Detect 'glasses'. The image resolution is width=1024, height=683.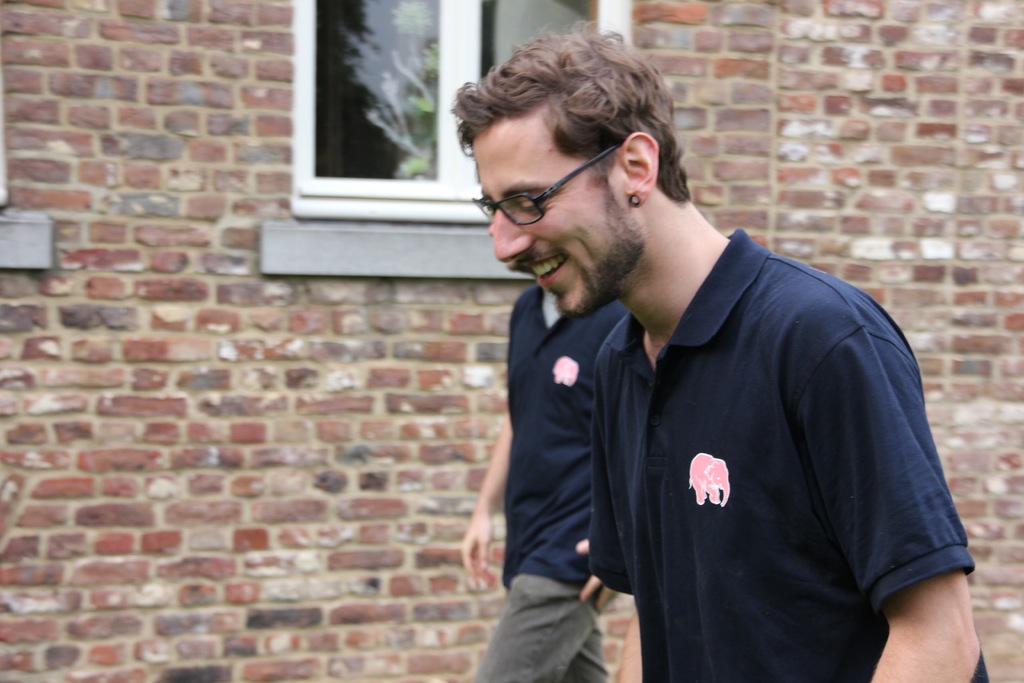
crop(477, 162, 630, 218).
